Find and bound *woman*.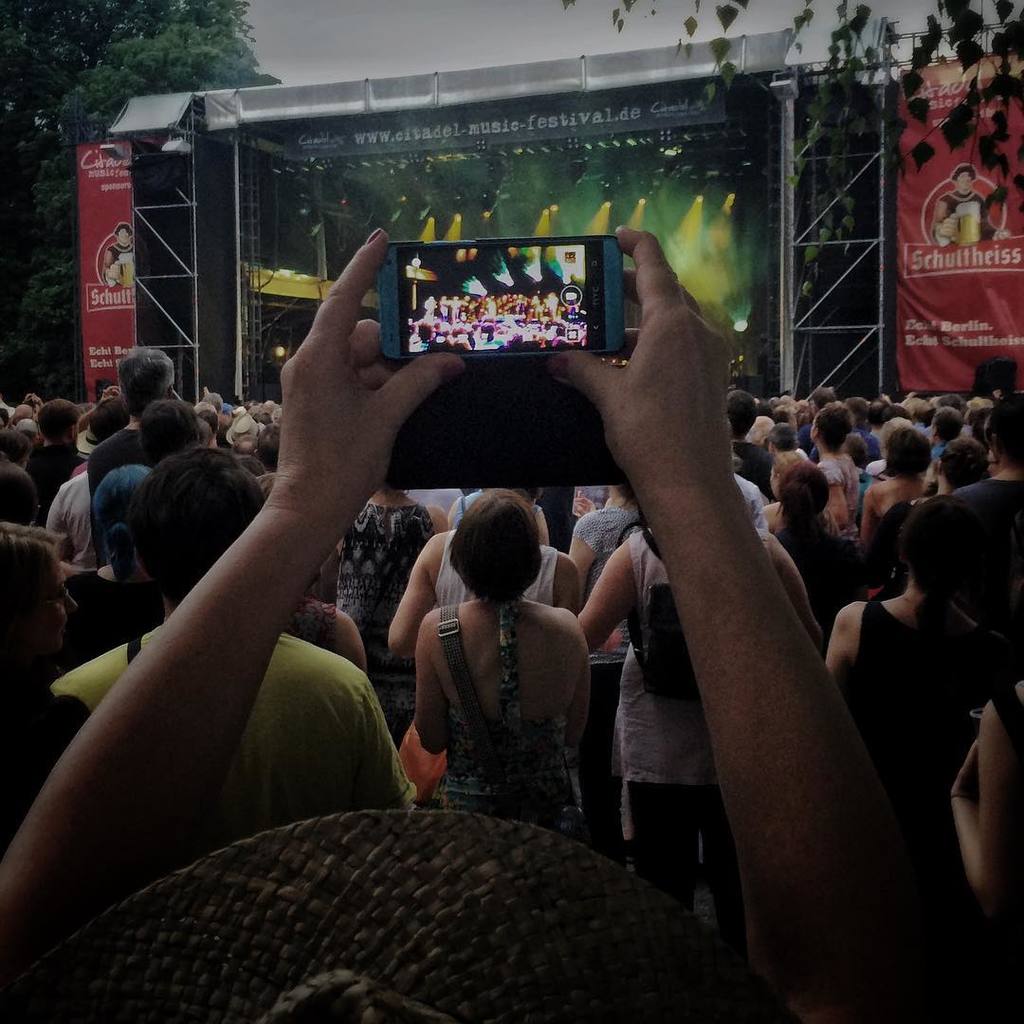
Bound: locate(1, 521, 89, 854).
